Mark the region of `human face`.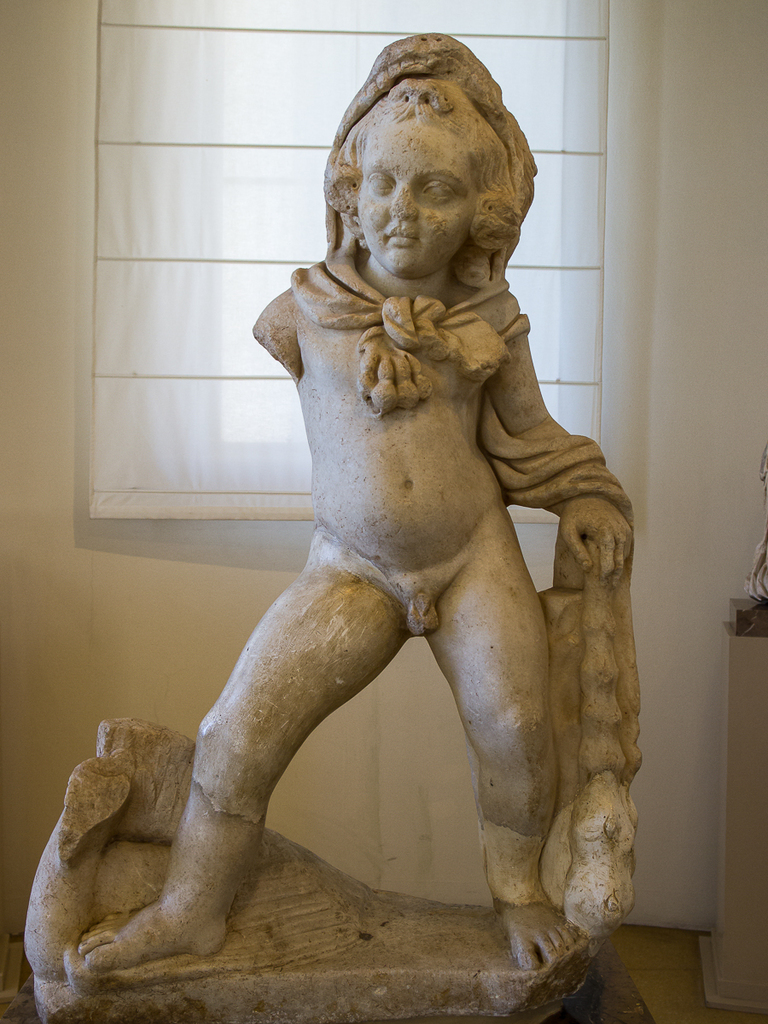
Region: {"x1": 356, "y1": 109, "x2": 480, "y2": 278}.
